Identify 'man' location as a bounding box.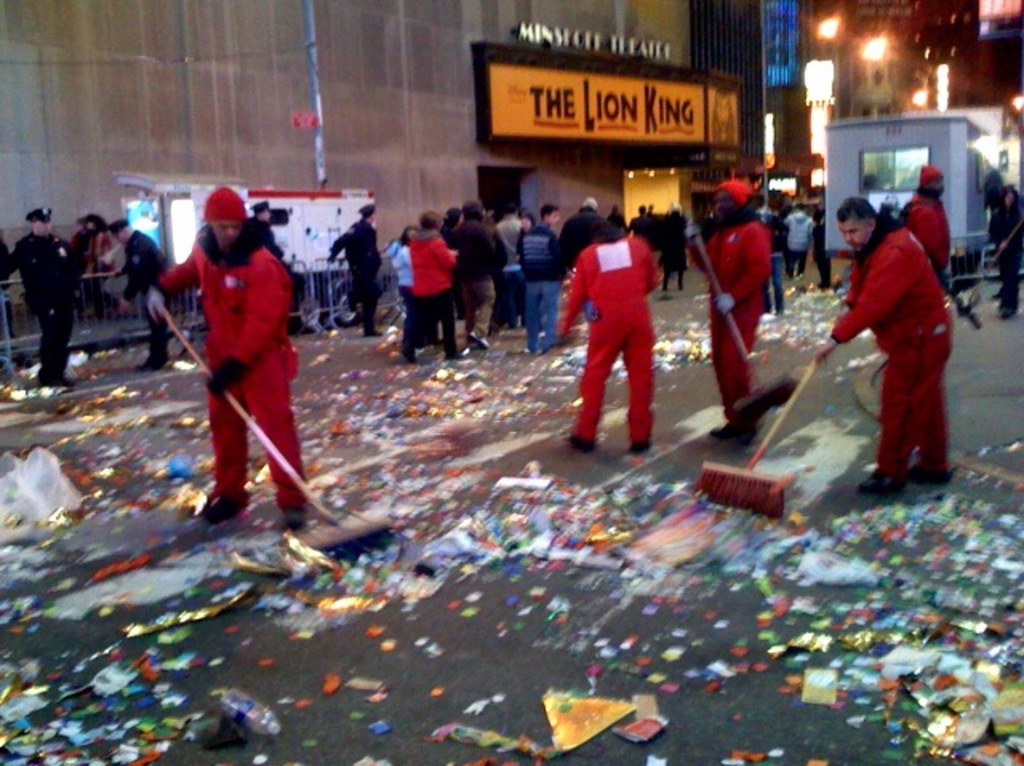
bbox(989, 190, 1022, 323).
